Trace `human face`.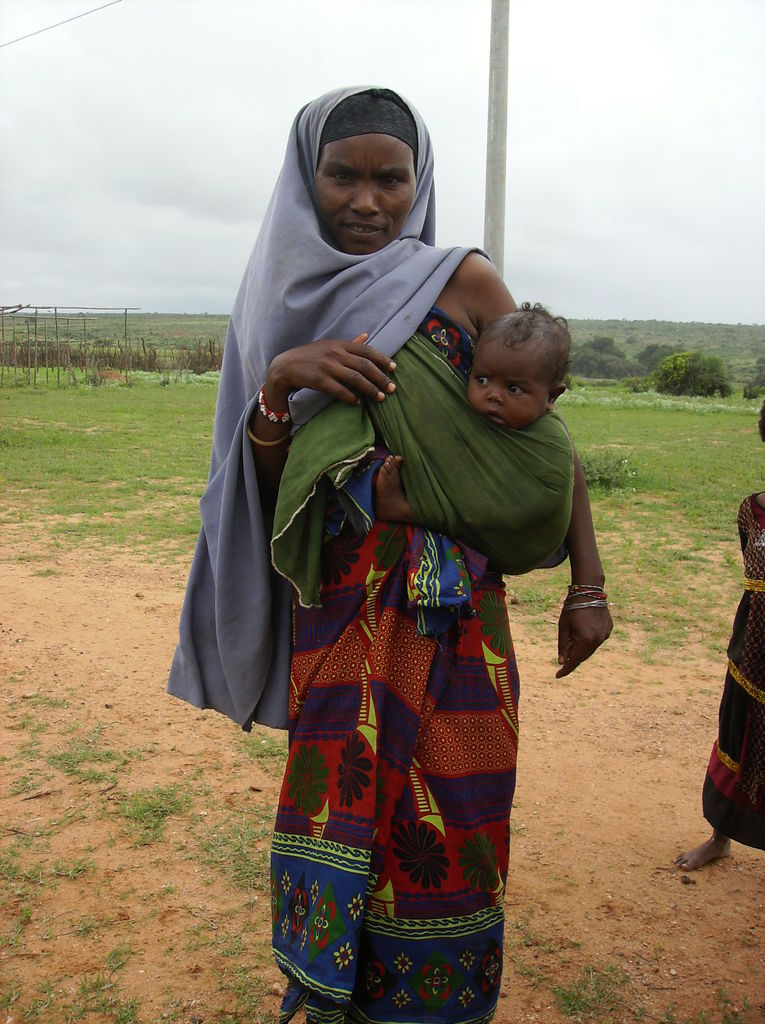
Traced to [x1=312, y1=132, x2=419, y2=255].
